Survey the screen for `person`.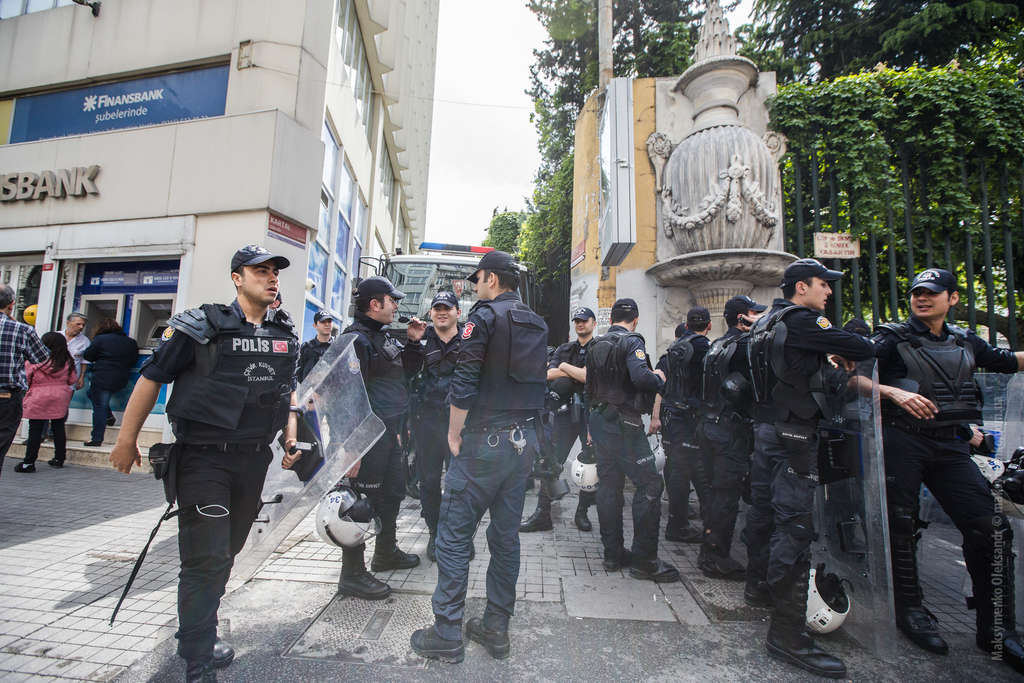
Survey found: Rect(583, 297, 666, 572).
